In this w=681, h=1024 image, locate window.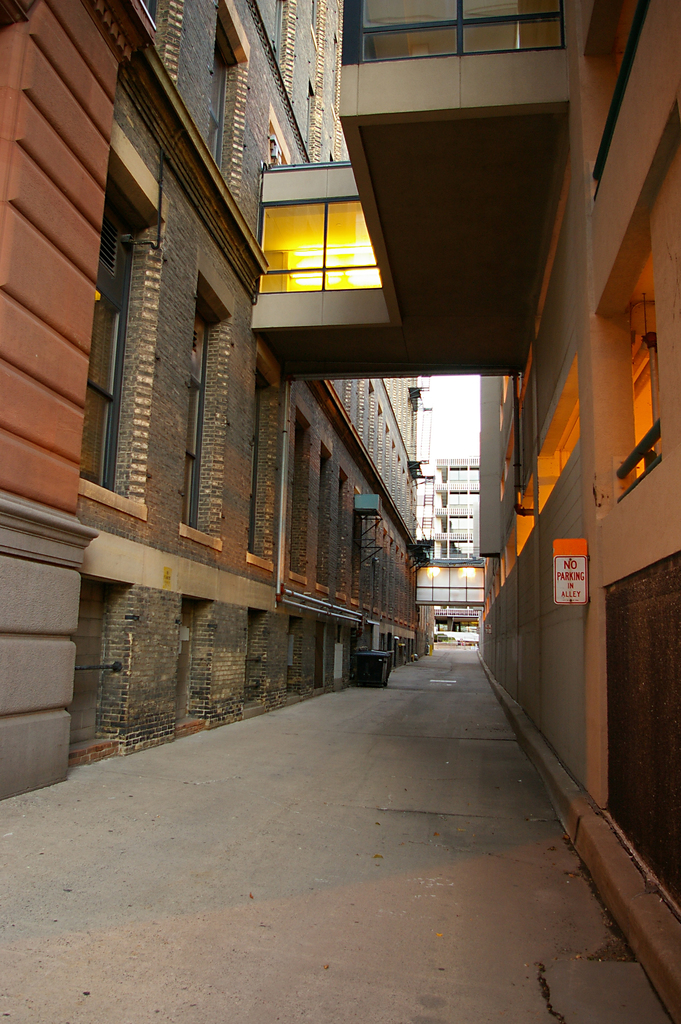
Bounding box: crop(284, 399, 315, 588).
